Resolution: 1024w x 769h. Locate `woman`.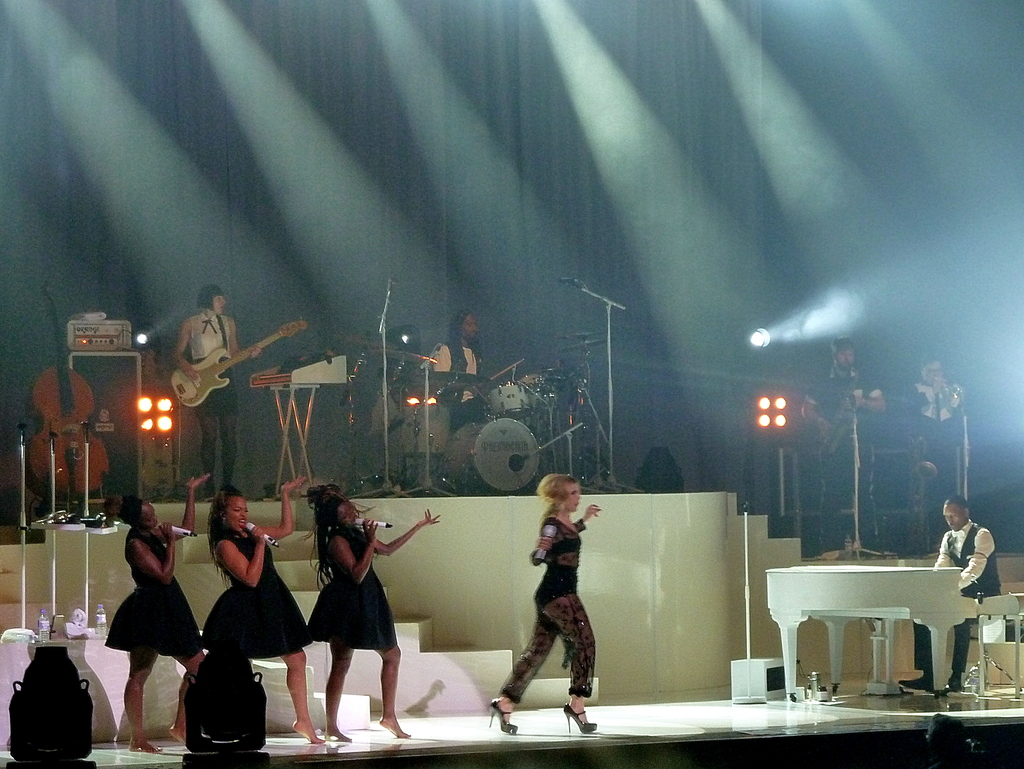
(x1=479, y1=470, x2=605, y2=731).
